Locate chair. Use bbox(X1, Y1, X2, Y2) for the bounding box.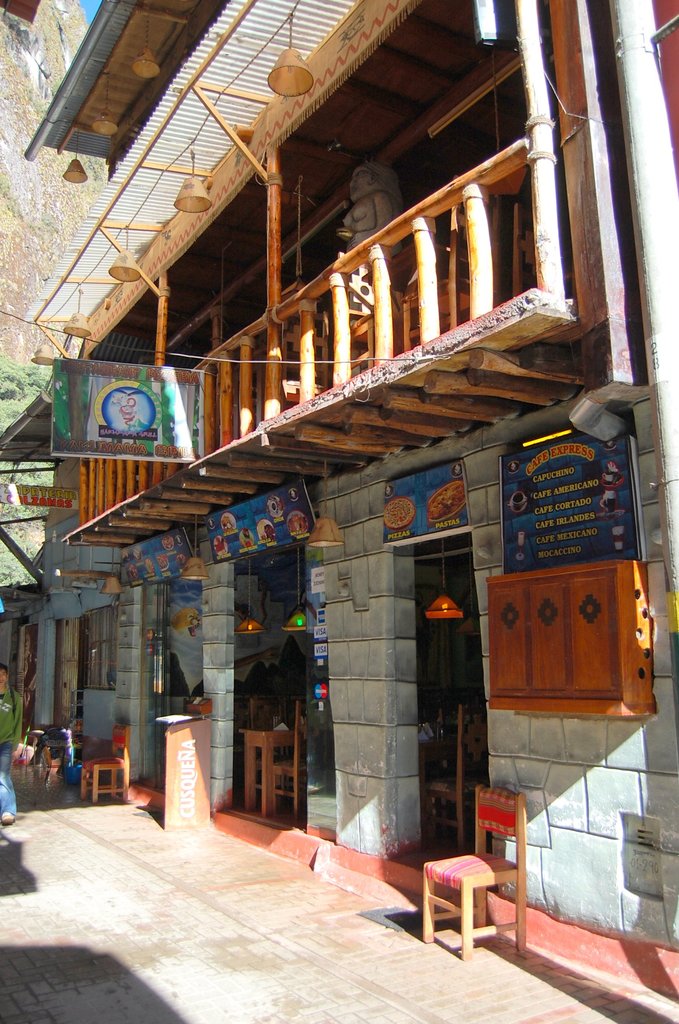
bbox(420, 783, 533, 957).
